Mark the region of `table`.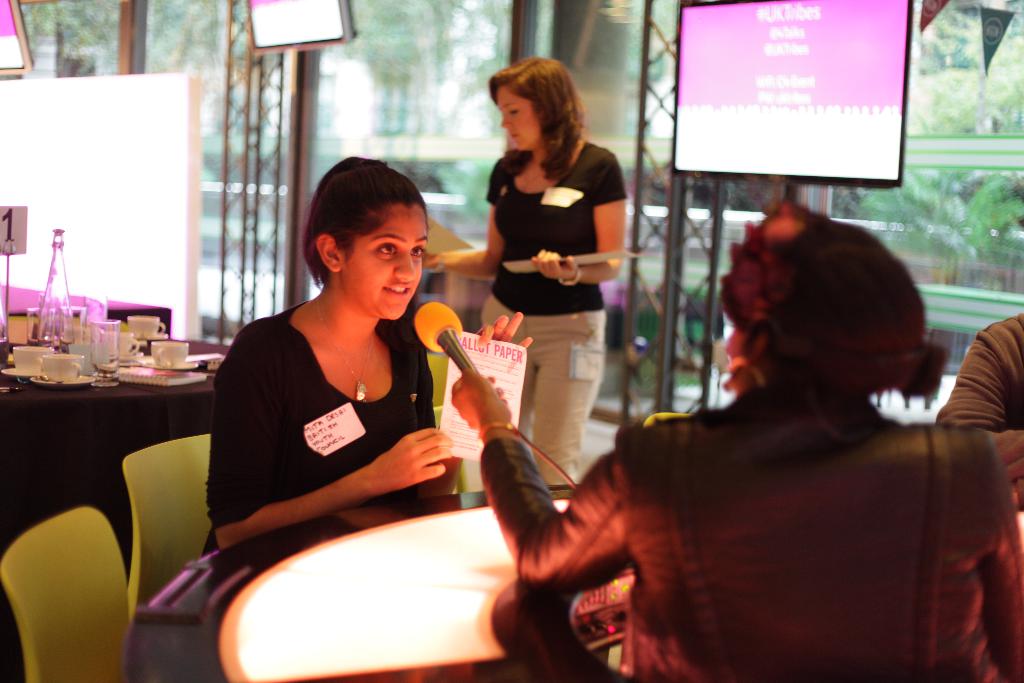
Region: 0 334 232 682.
